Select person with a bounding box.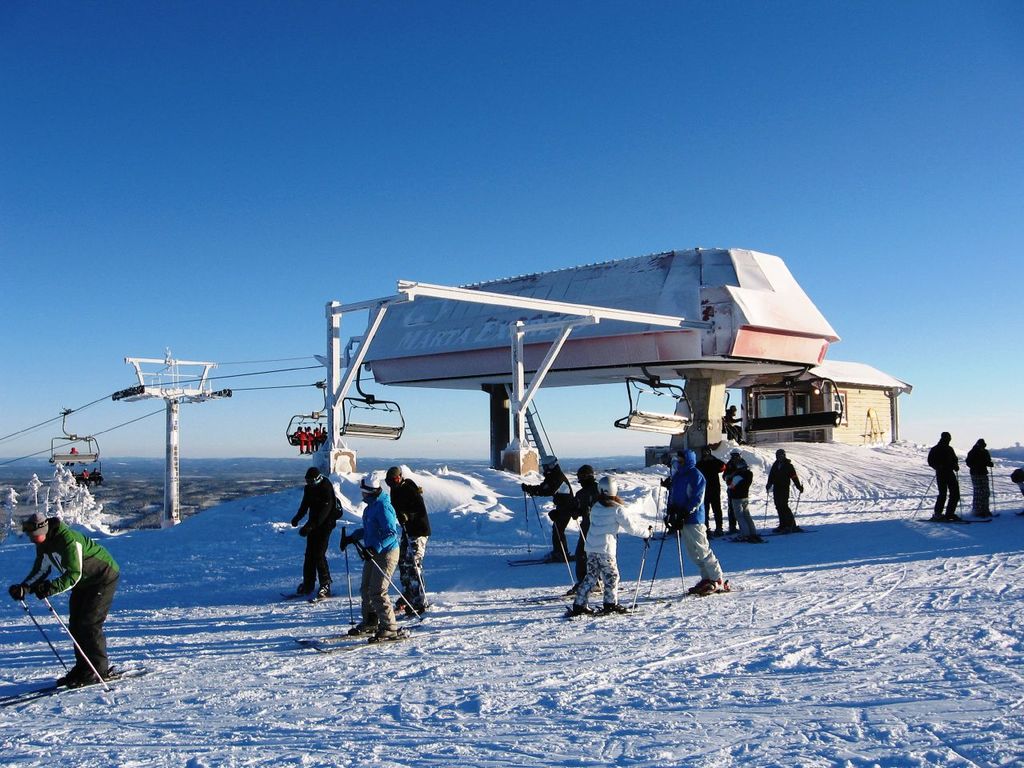
box(760, 446, 806, 532).
